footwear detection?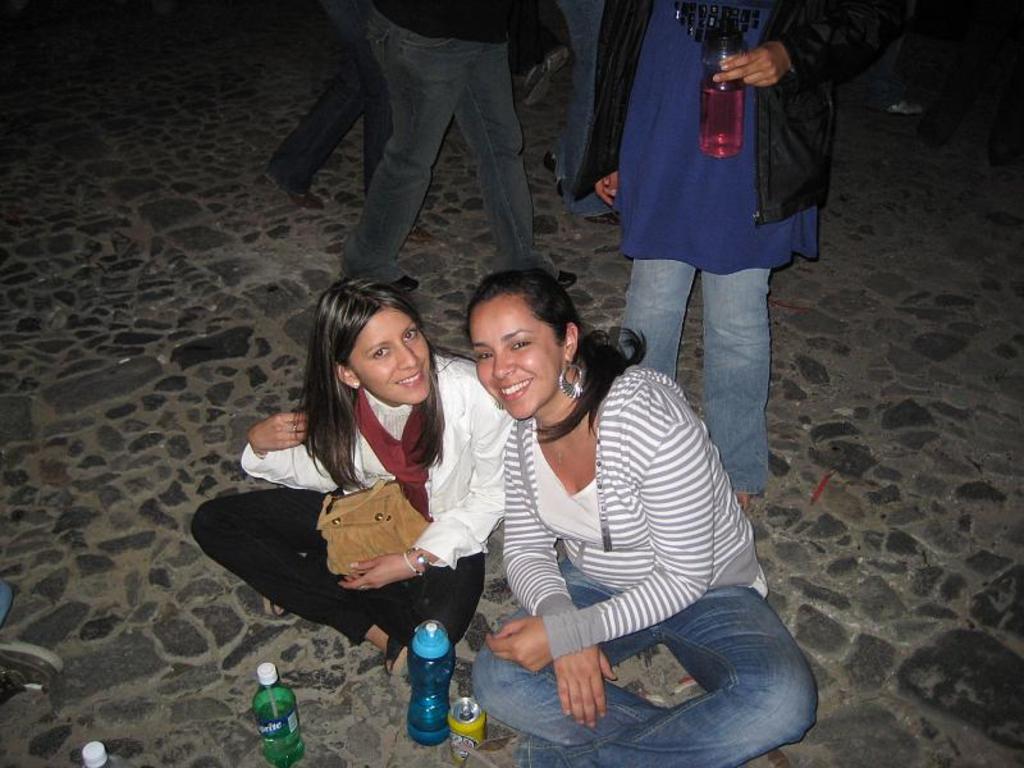
(383,634,411,676)
